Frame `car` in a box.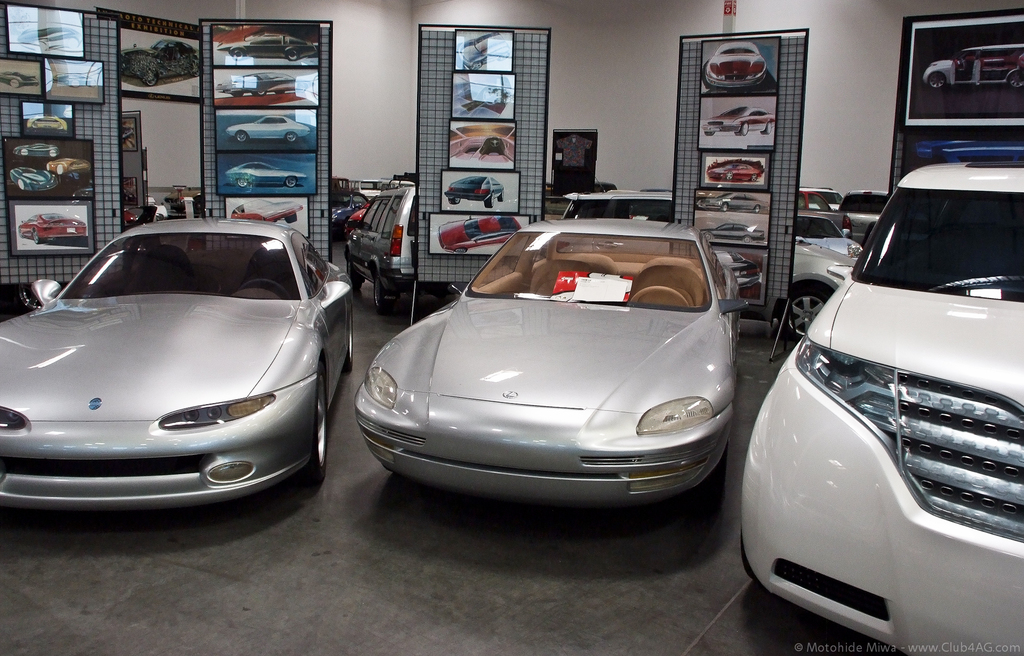
x1=213 y1=29 x2=316 y2=60.
